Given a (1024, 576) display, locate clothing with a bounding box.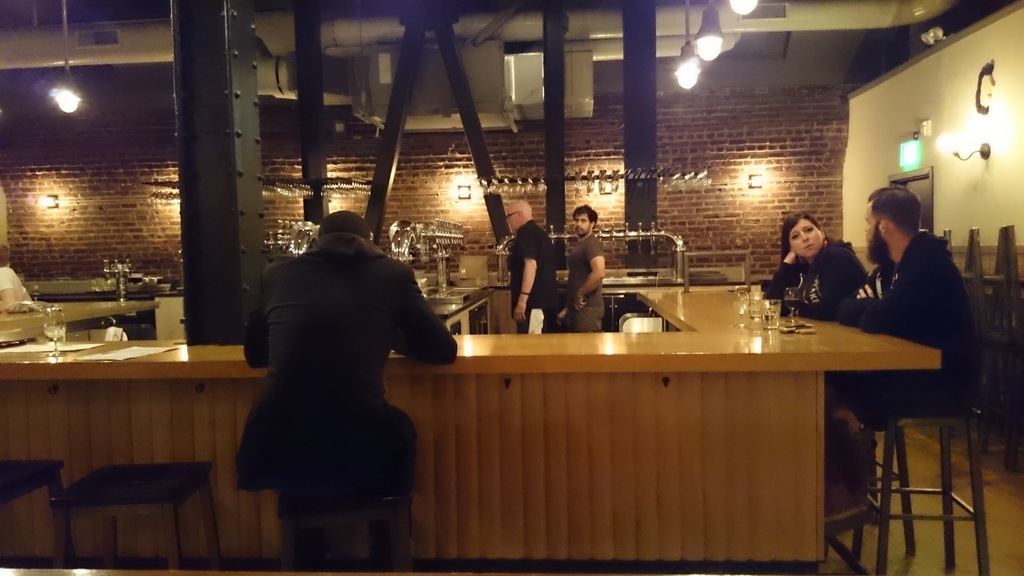
Located: <region>564, 230, 609, 332</region>.
